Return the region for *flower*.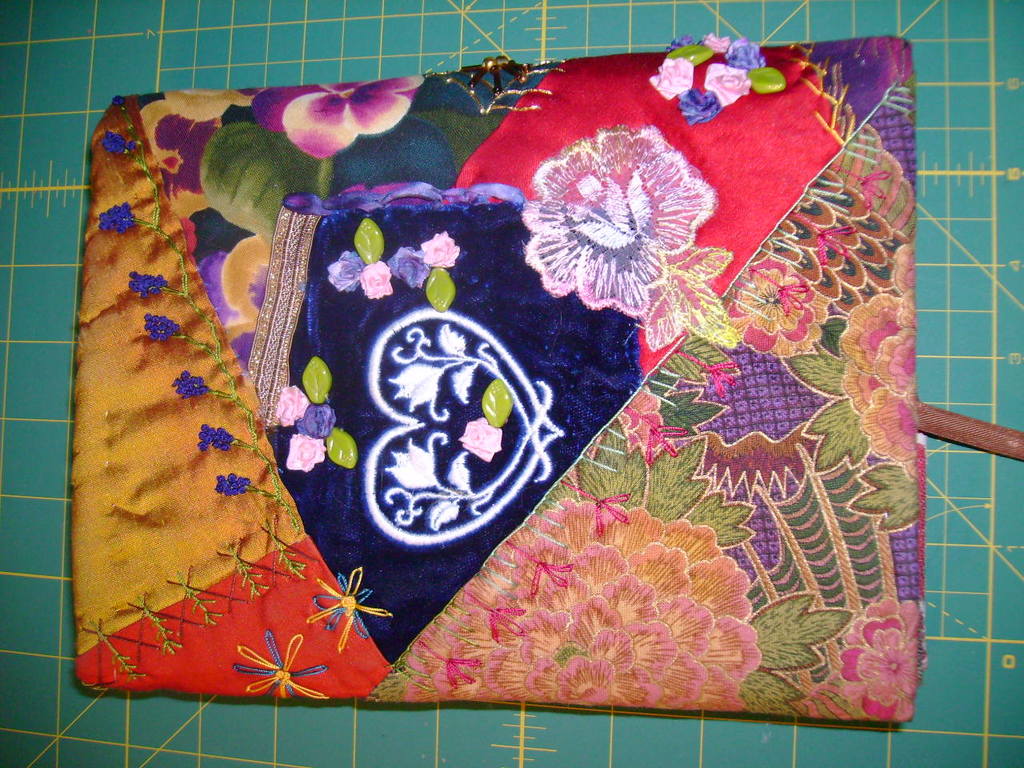
region(198, 422, 230, 450).
